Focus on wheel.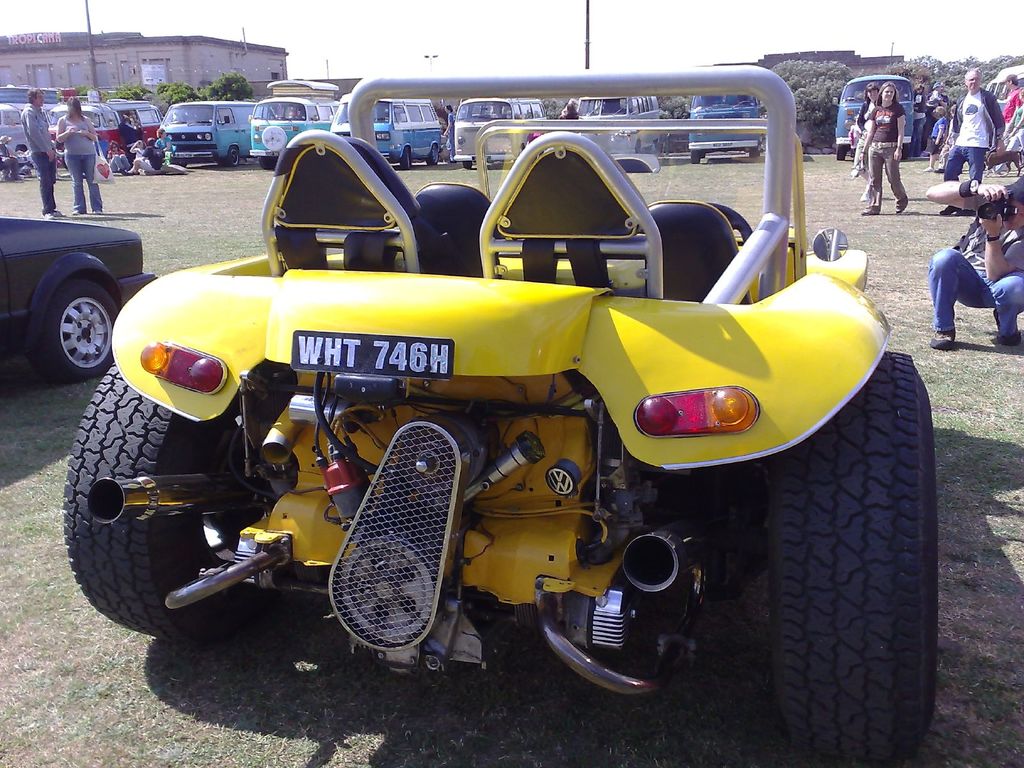
Focused at detection(459, 157, 472, 168).
